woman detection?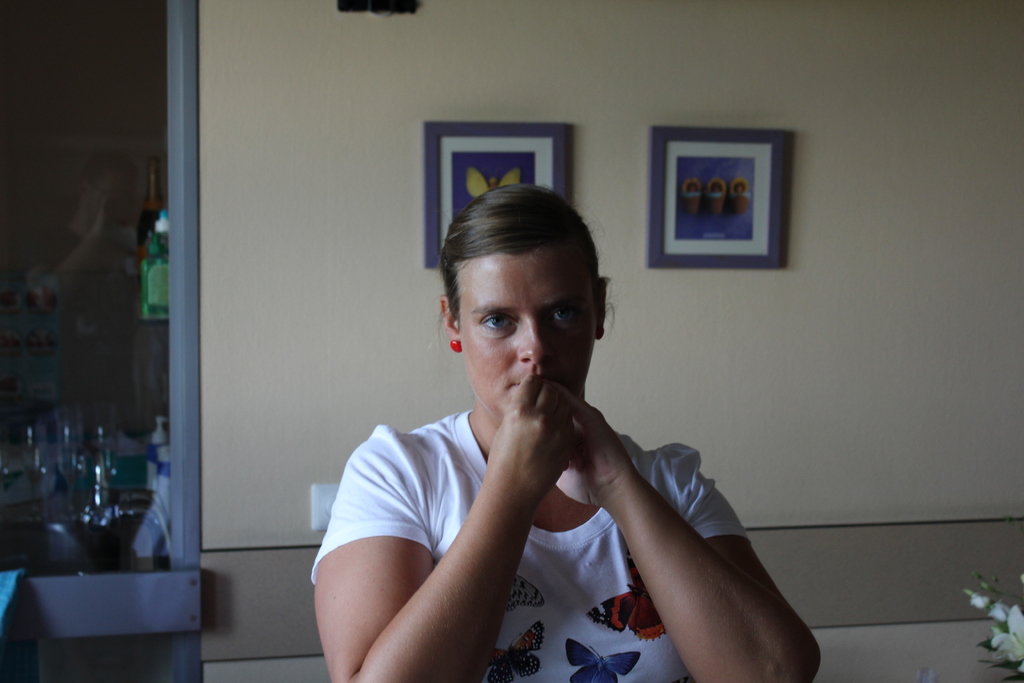
Rect(310, 180, 824, 682)
